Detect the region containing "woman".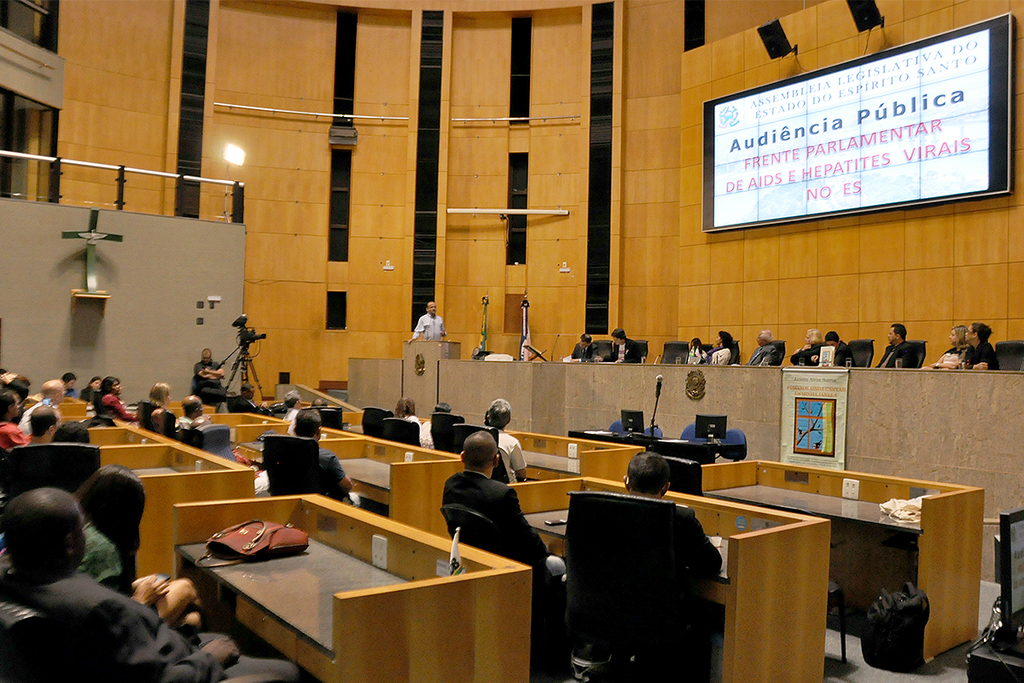
bbox(712, 330, 734, 364).
